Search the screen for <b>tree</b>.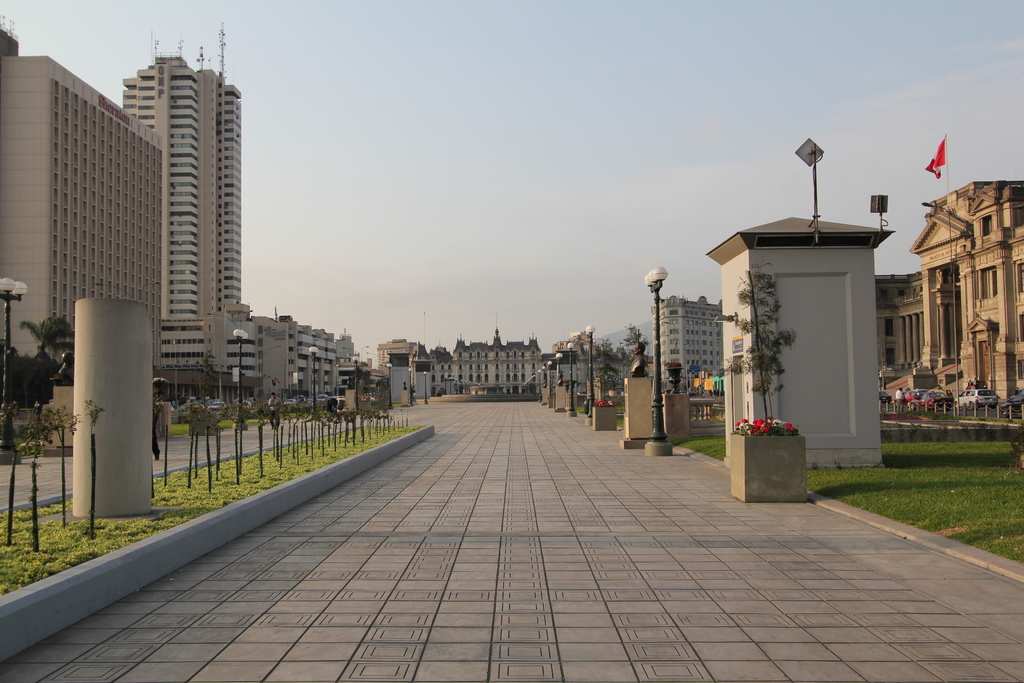
Found at (x1=708, y1=258, x2=797, y2=432).
